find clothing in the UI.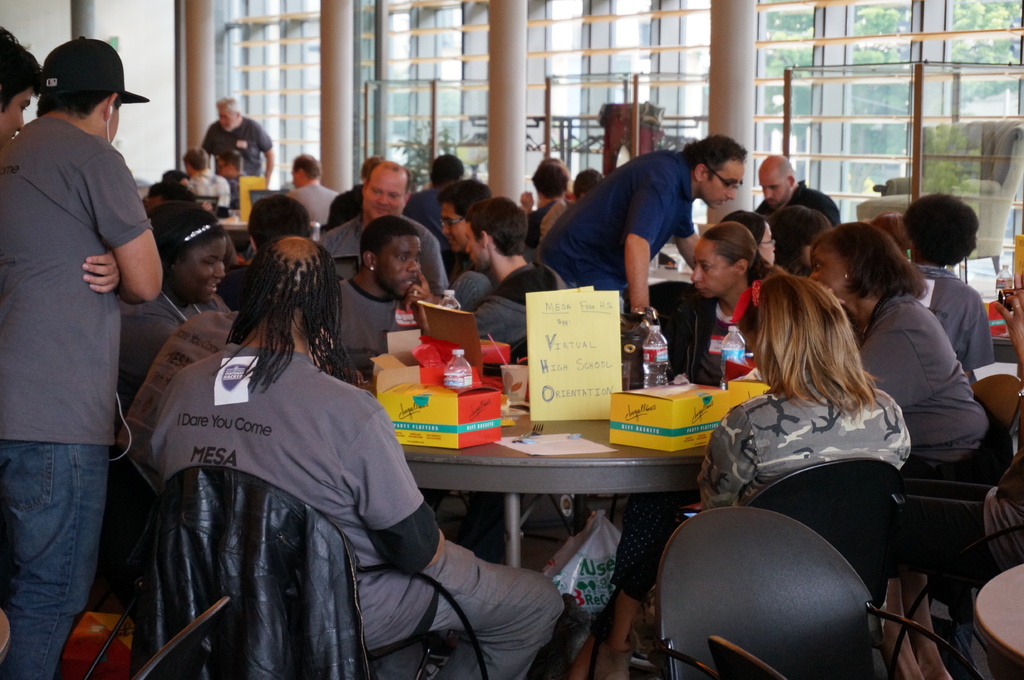
UI element at bbox(197, 120, 273, 180).
